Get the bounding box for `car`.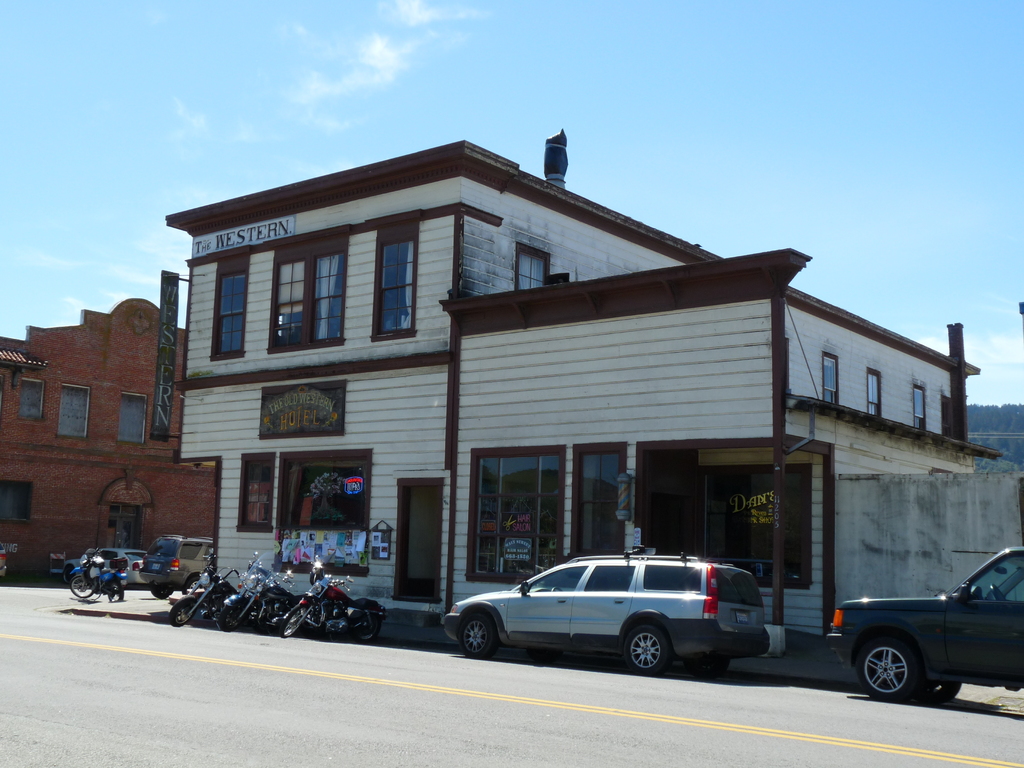
<region>437, 554, 771, 667</region>.
